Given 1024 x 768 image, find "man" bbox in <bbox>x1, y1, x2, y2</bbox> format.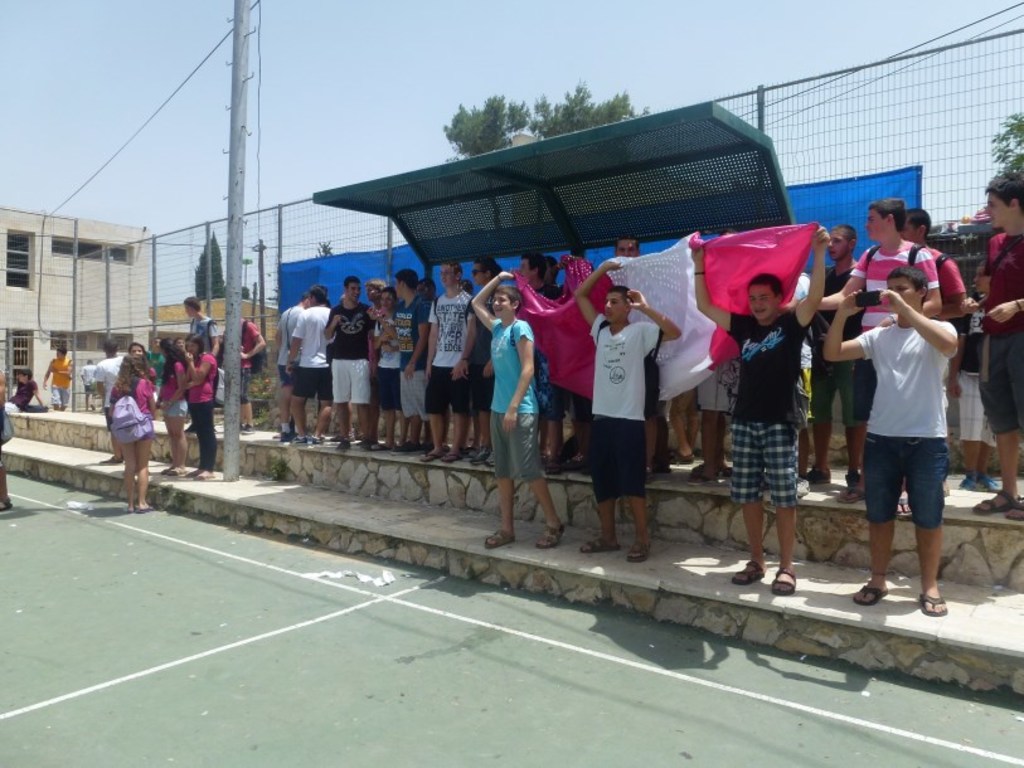
<bbox>79, 356, 96, 410</bbox>.
